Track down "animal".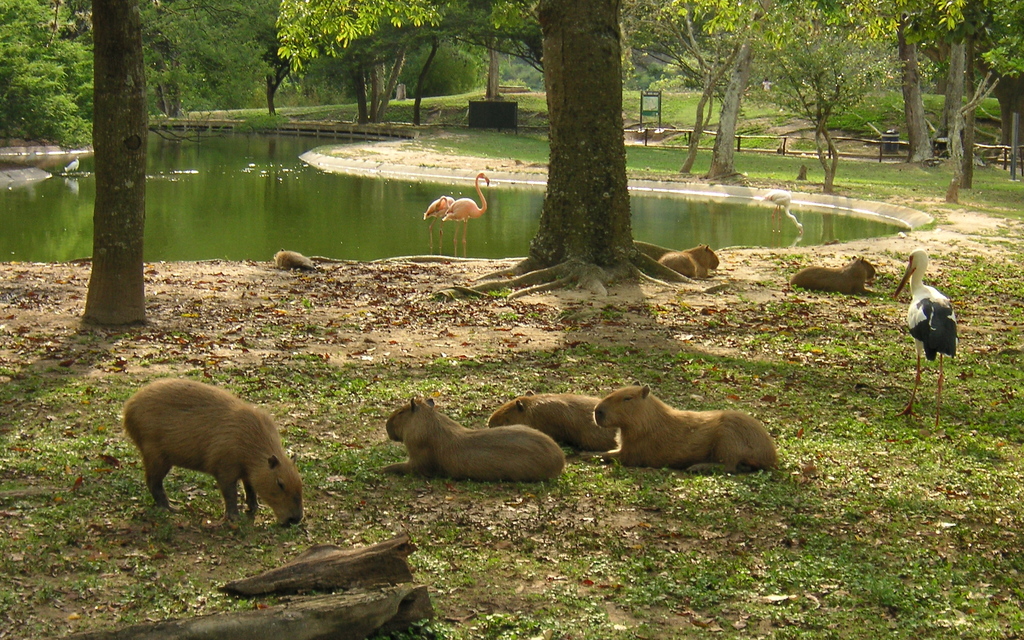
Tracked to bbox(786, 252, 877, 299).
